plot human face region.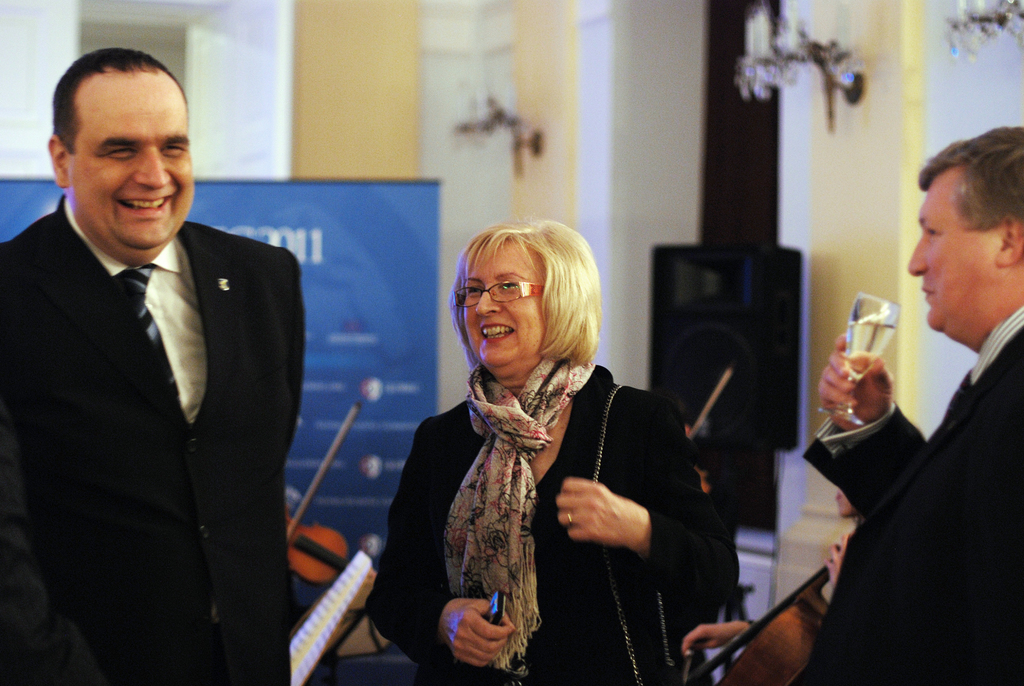
Plotted at [68, 72, 193, 247].
